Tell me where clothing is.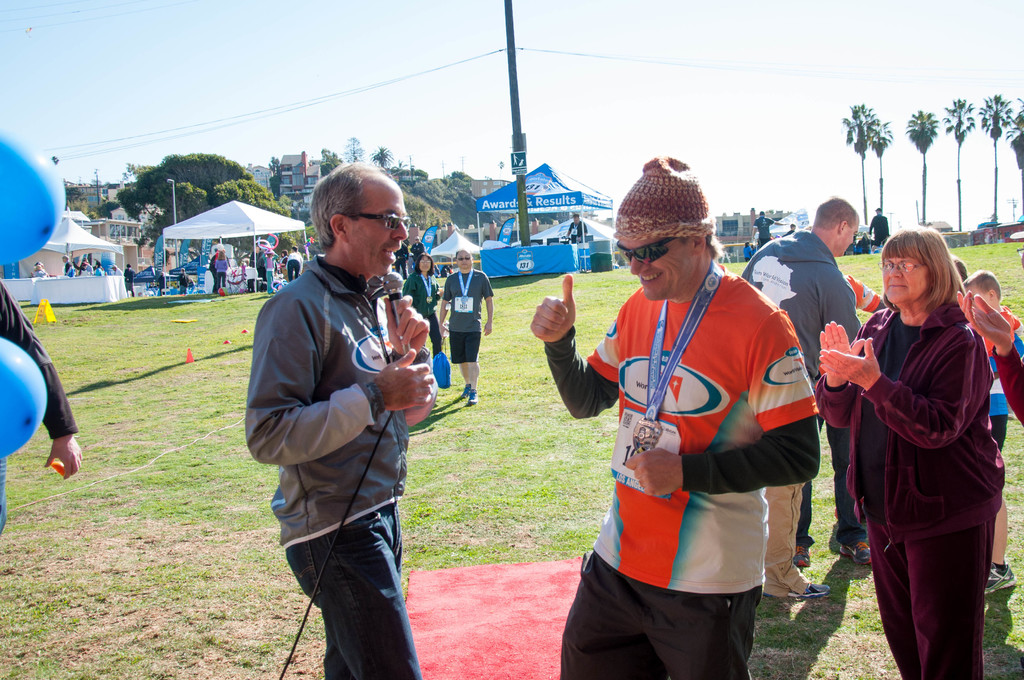
clothing is at <bbox>216, 256, 228, 291</bbox>.
